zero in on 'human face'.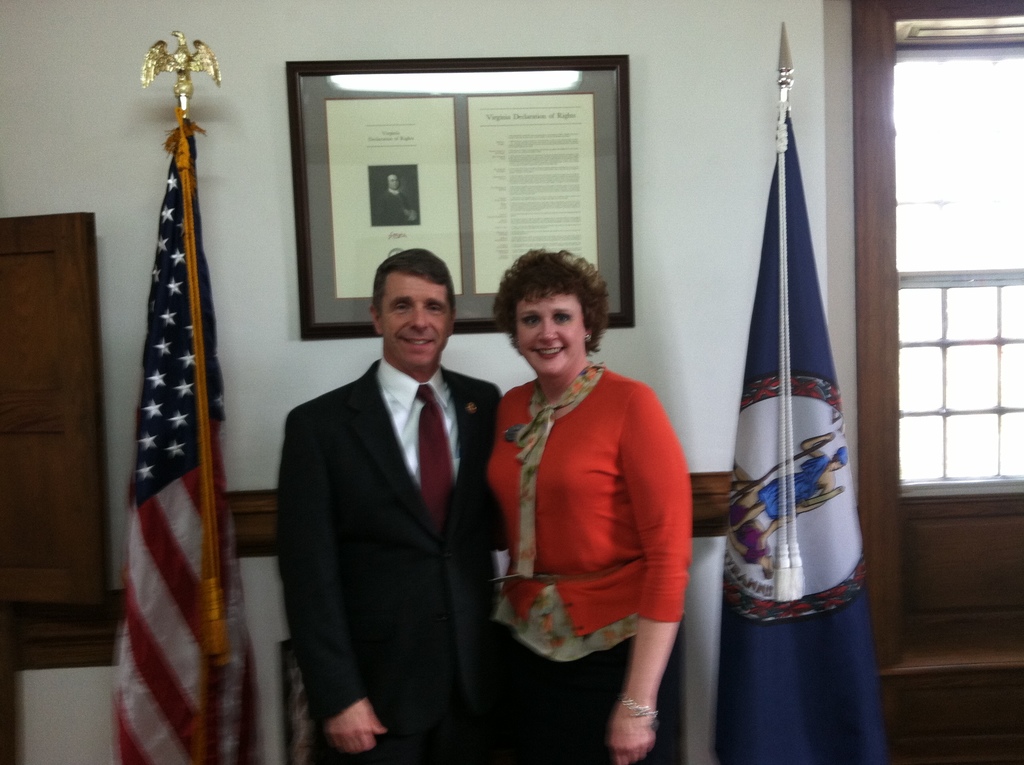
Zeroed in: <bbox>380, 281, 446, 372</bbox>.
